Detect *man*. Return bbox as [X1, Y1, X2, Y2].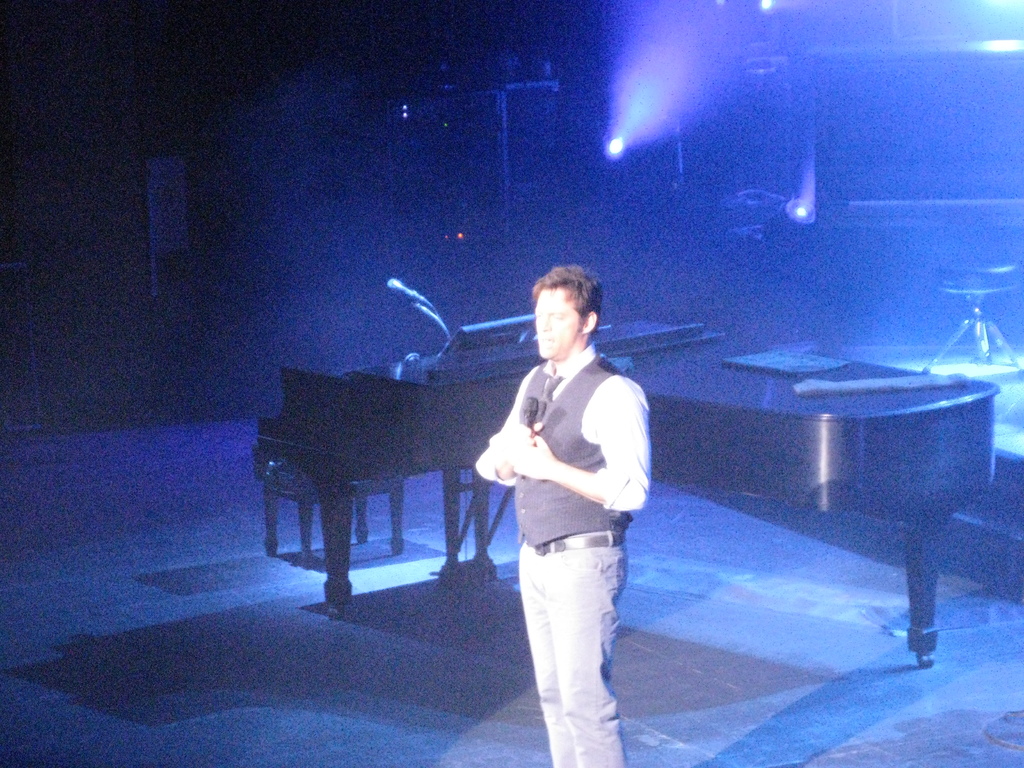
[476, 264, 664, 749].
